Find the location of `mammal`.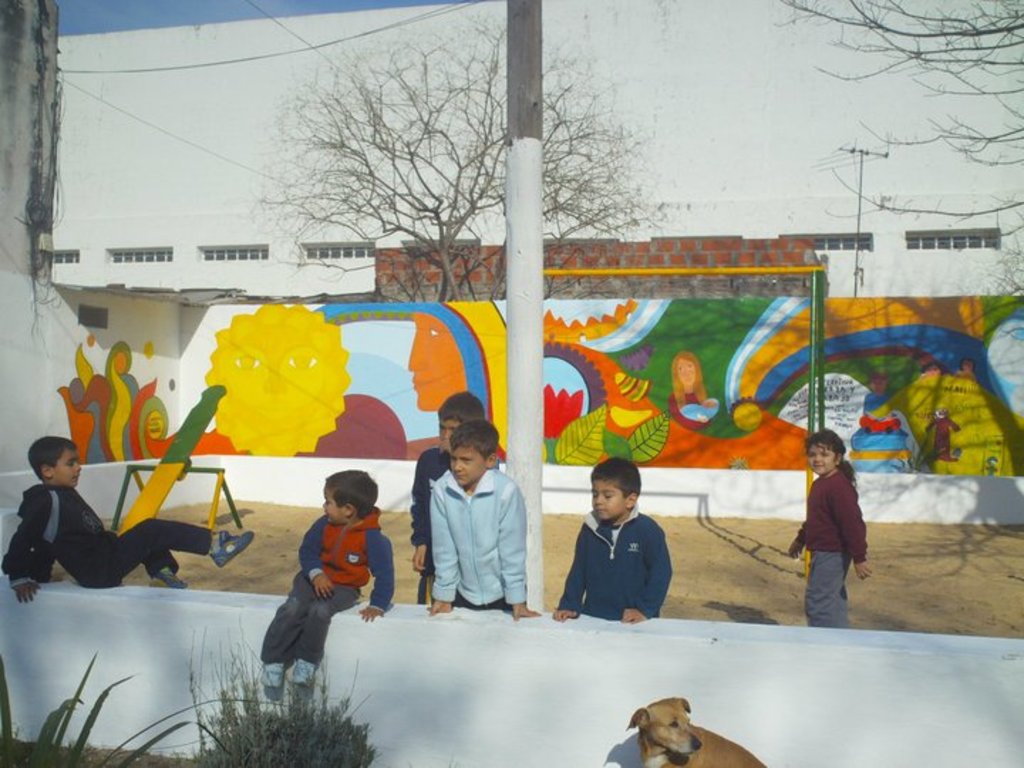
Location: <bbox>623, 694, 769, 767</bbox>.
